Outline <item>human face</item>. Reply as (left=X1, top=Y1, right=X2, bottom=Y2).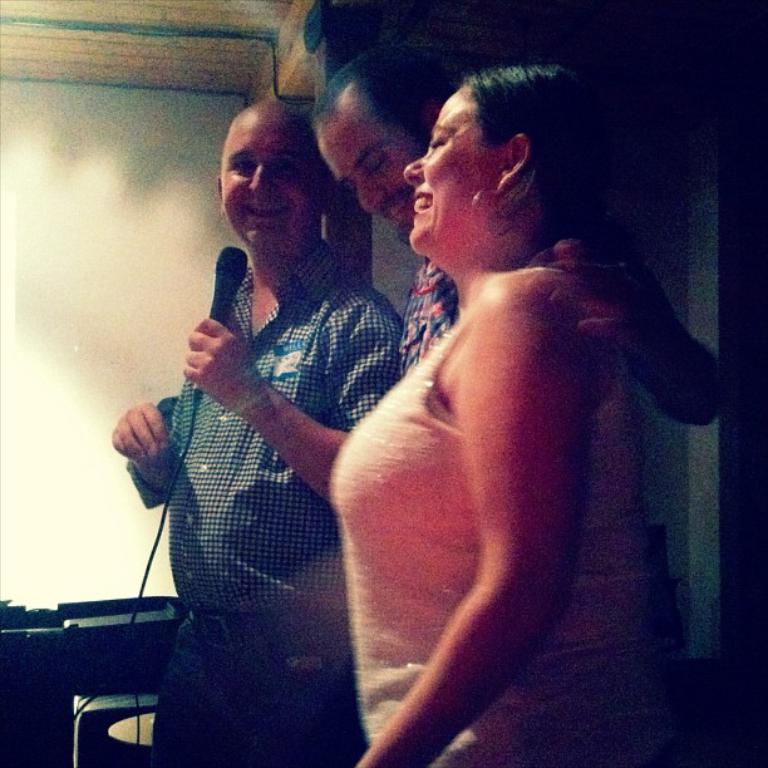
(left=221, top=109, right=316, bottom=250).
